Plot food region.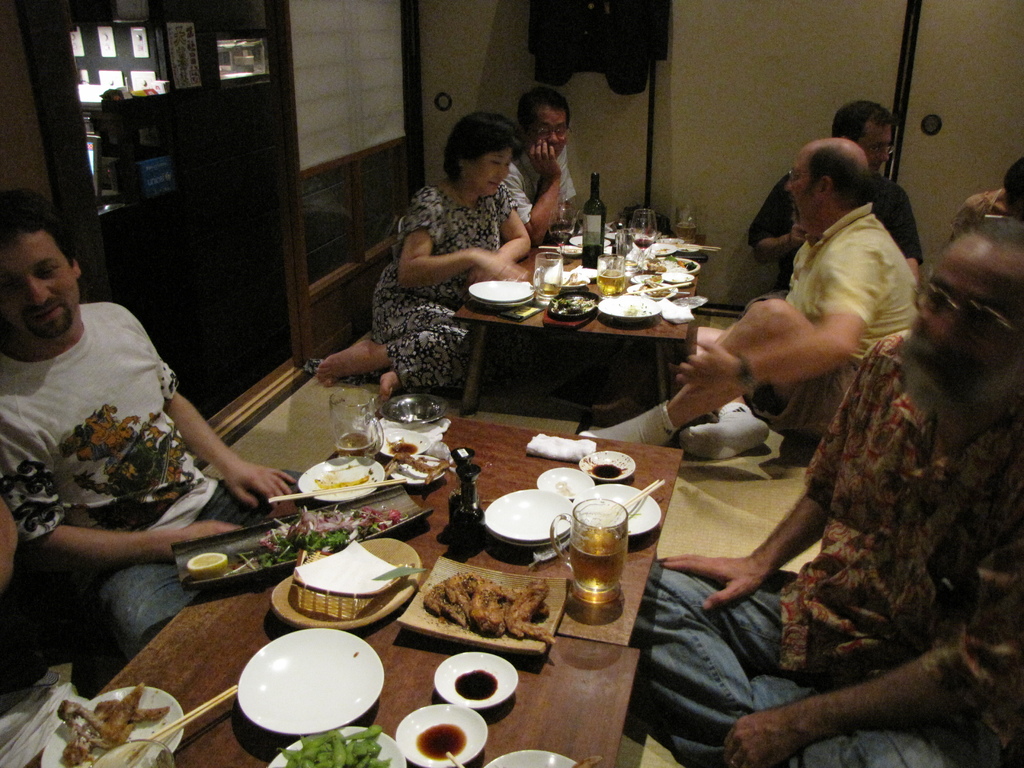
Plotted at <region>384, 450, 451, 482</region>.
